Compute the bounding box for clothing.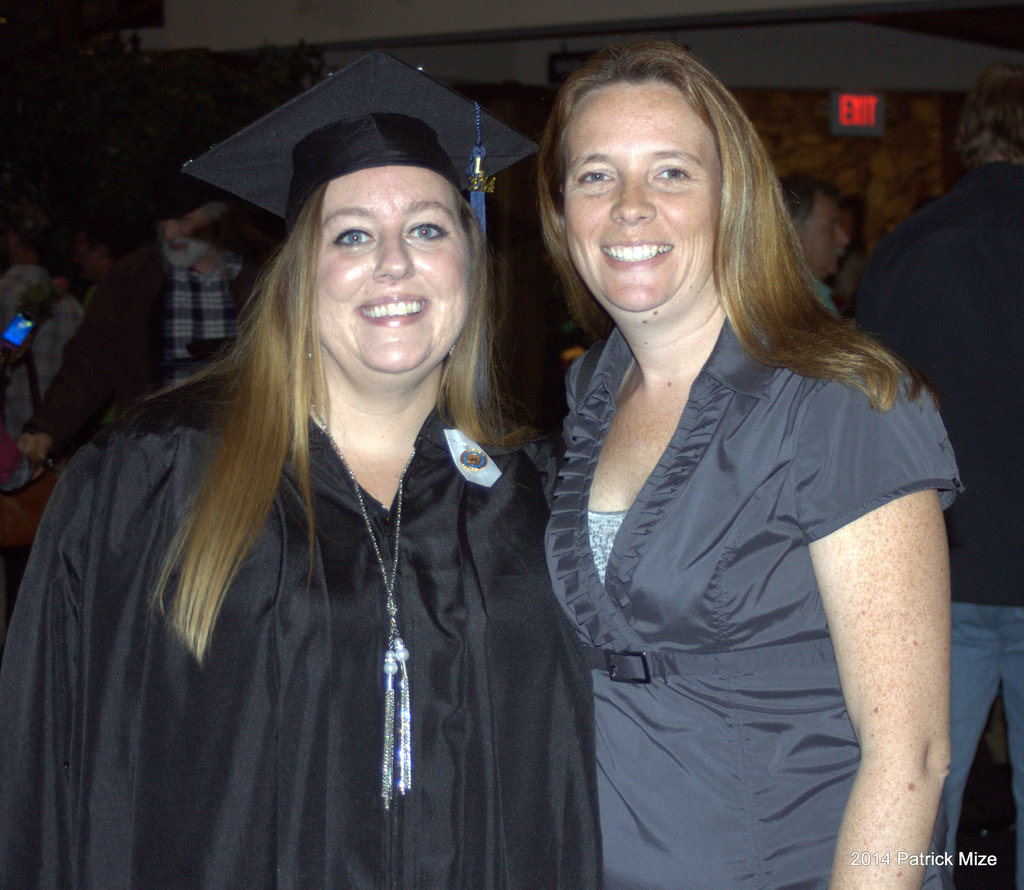
[545,309,972,889].
